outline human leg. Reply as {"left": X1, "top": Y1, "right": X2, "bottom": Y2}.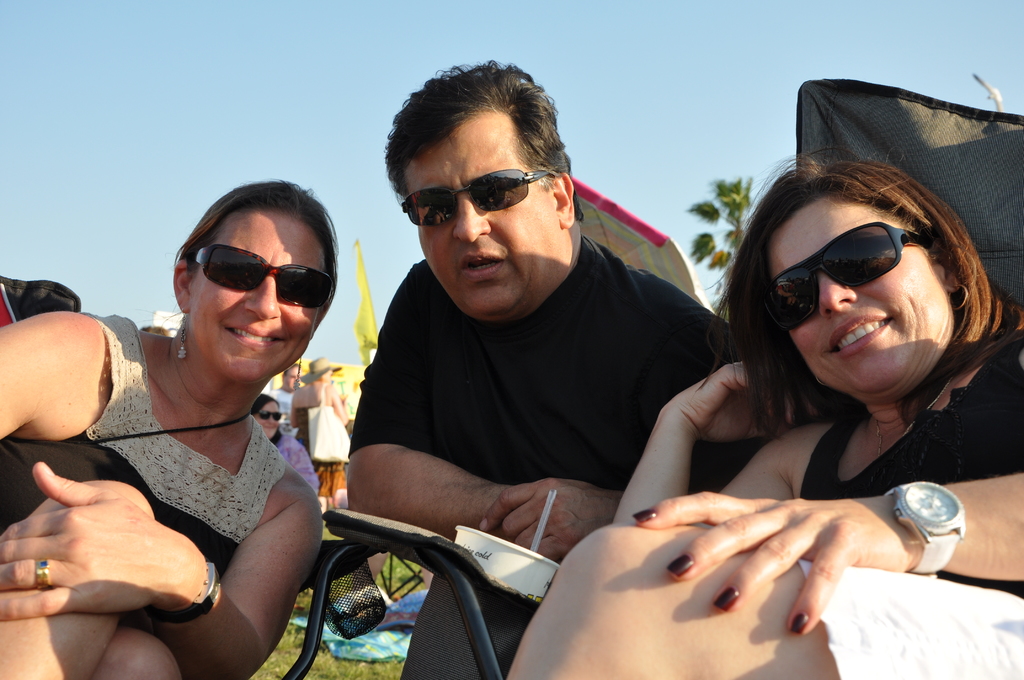
{"left": 95, "top": 628, "right": 173, "bottom": 679}.
